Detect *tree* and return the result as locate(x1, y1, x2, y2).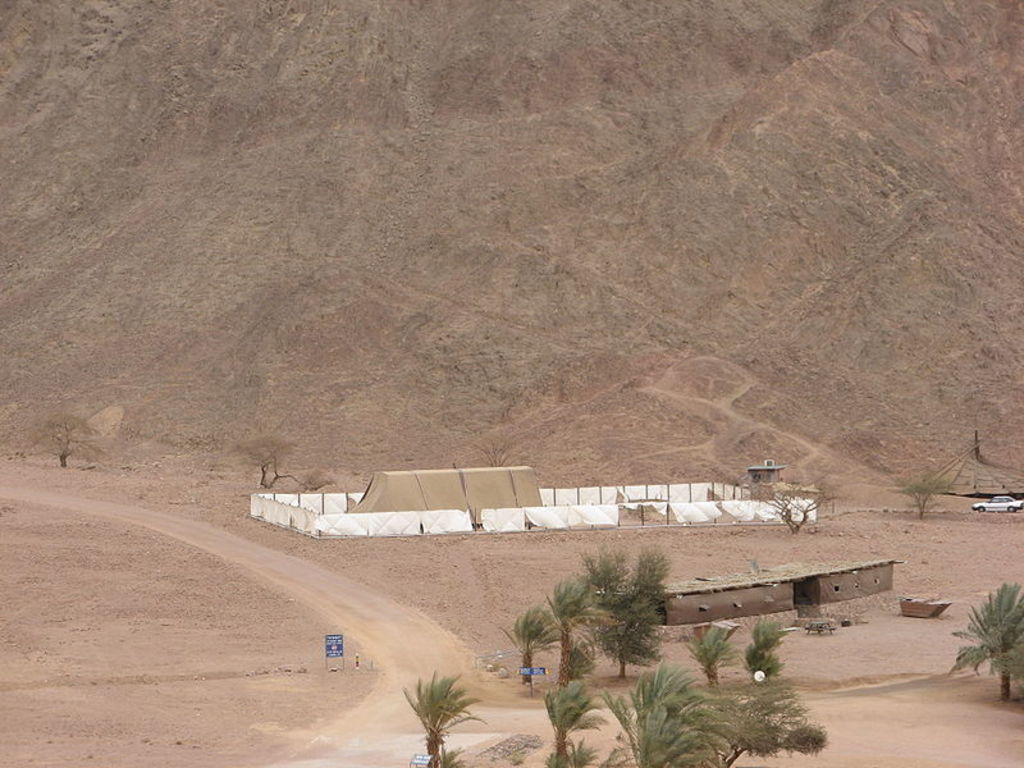
locate(494, 603, 558, 673).
